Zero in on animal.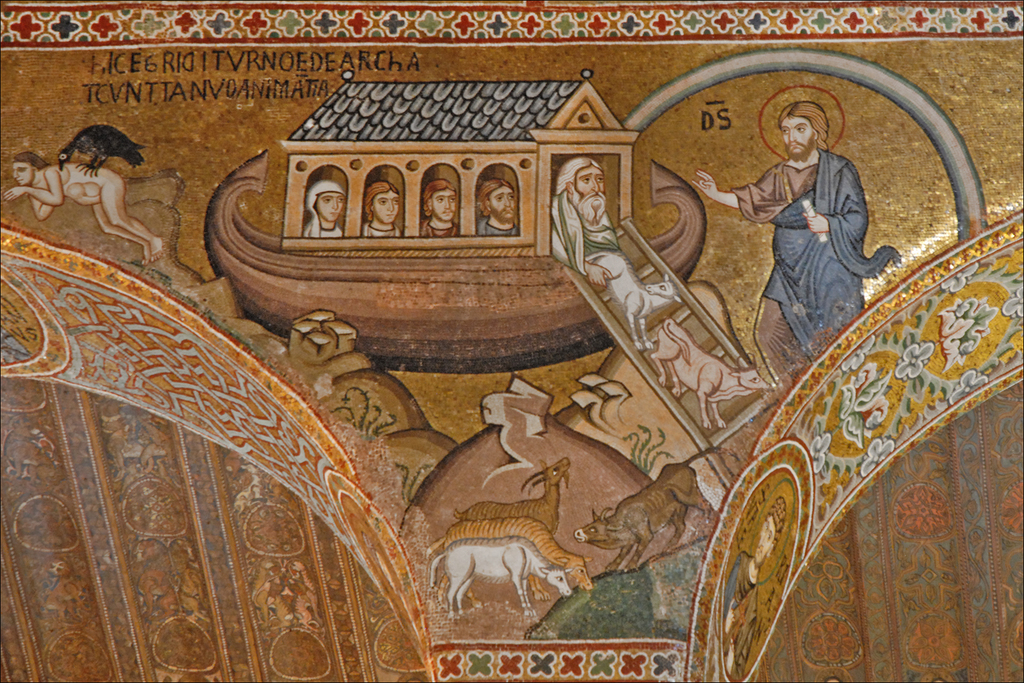
Zeroed in: bbox(587, 259, 683, 355).
